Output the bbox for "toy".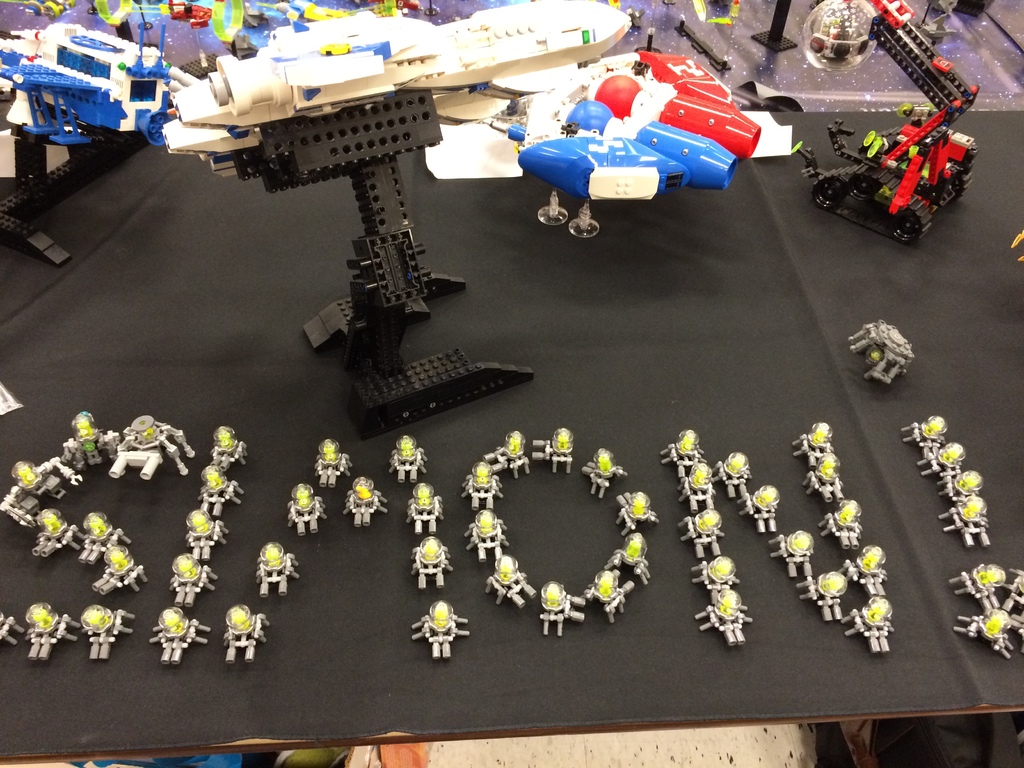
940:495:991:548.
